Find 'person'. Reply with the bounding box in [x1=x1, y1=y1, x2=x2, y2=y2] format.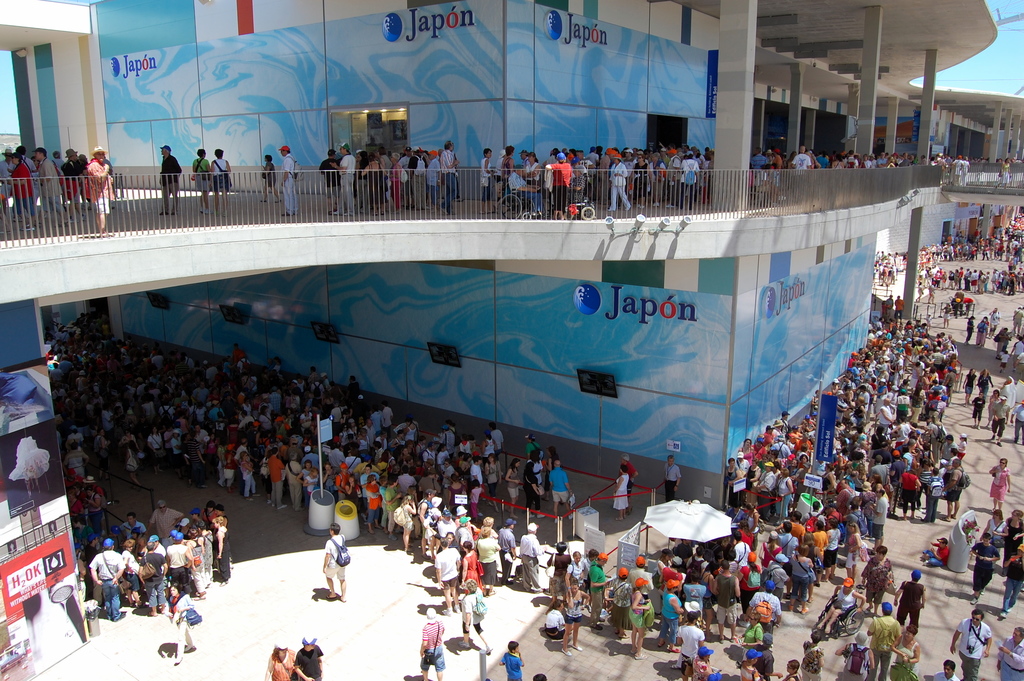
[x1=362, y1=147, x2=387, y2=215].
